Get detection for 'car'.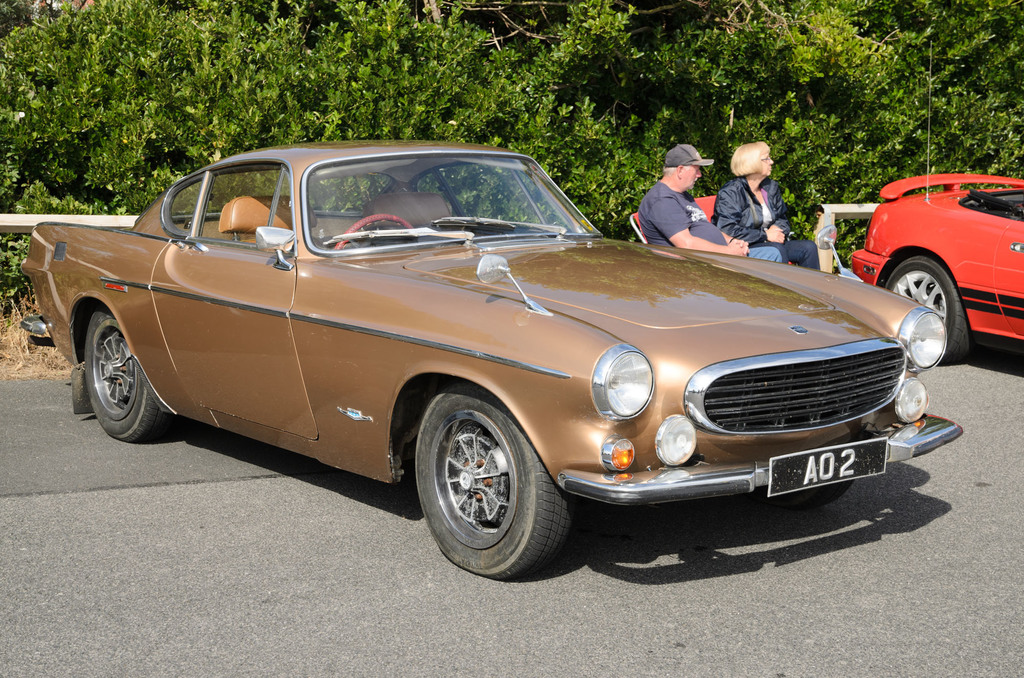
Detection: <bbox>33, 157, 983, 579</bbox>.
